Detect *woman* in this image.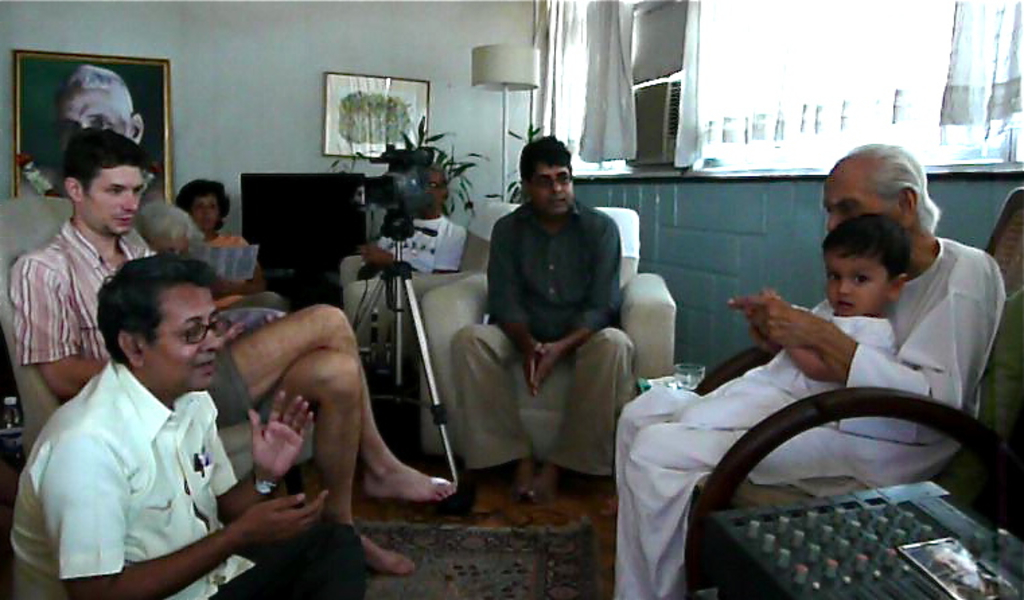
Detection: (x1=161, y1=182, x2=283, y2=313).
